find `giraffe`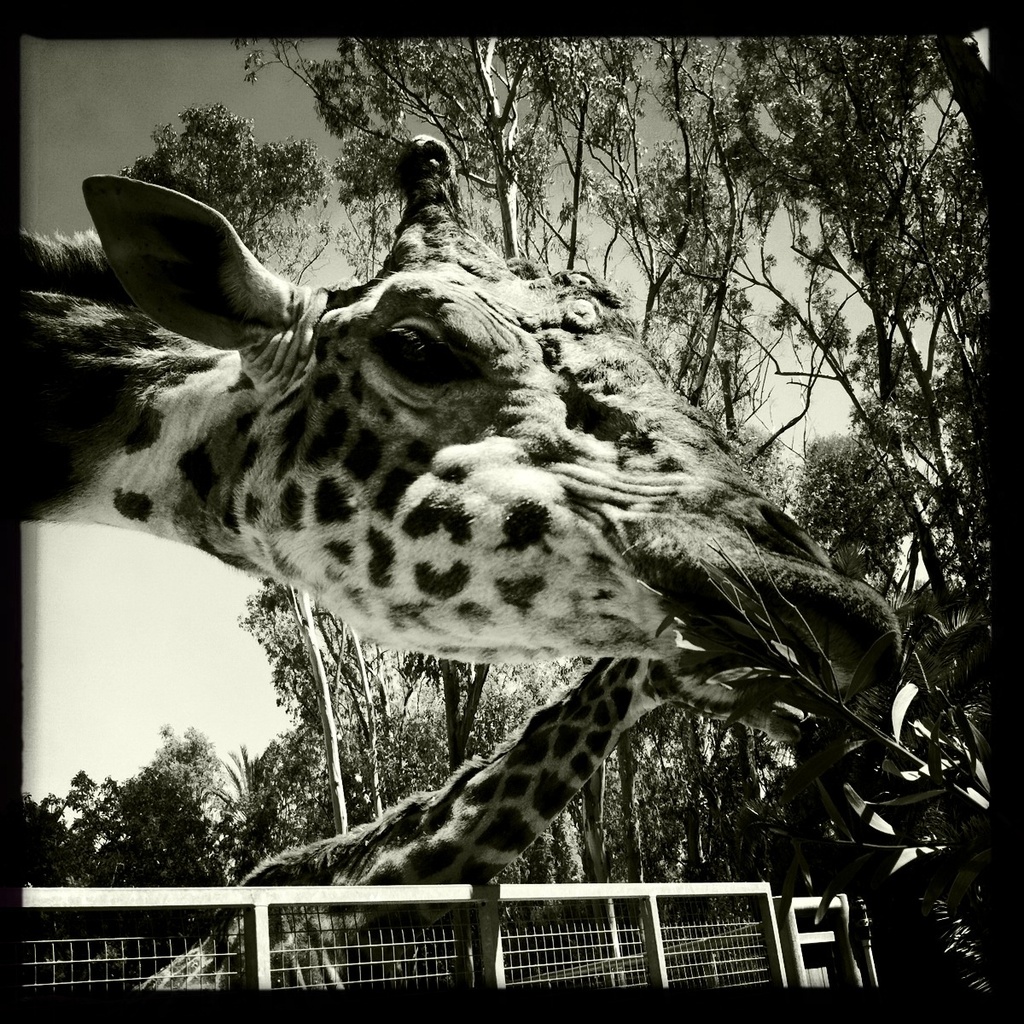
(left=79, top=159, right=853, bottom=909)
